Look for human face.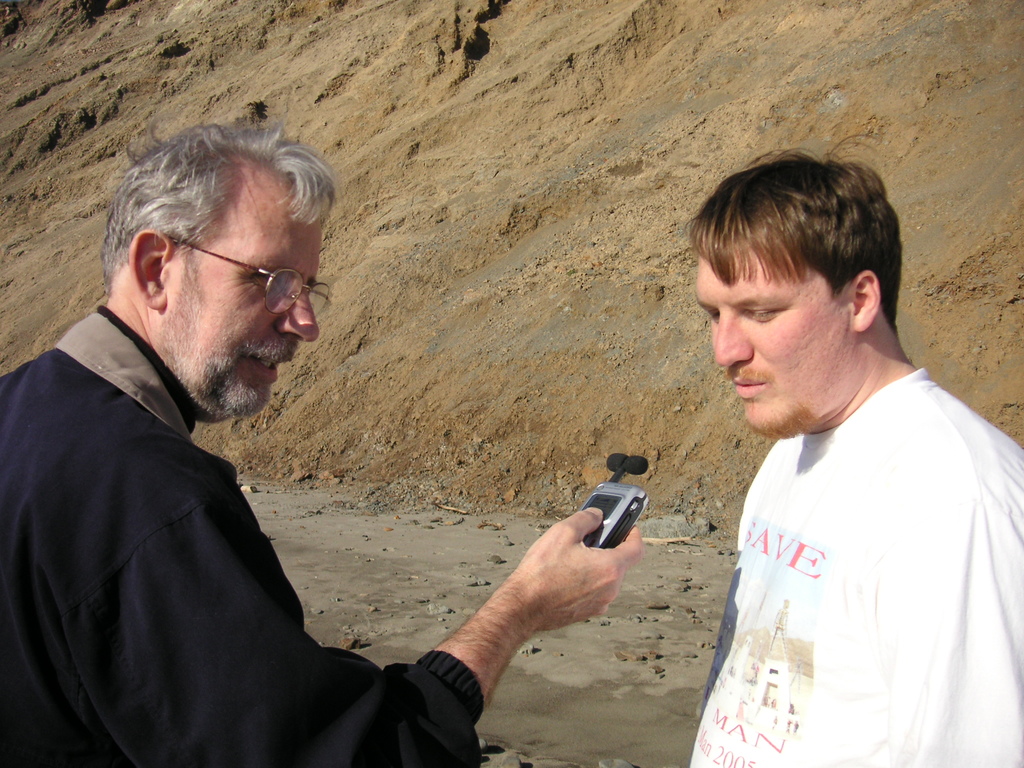
Found: [left=694, top=254, right=846, bottom=438].
